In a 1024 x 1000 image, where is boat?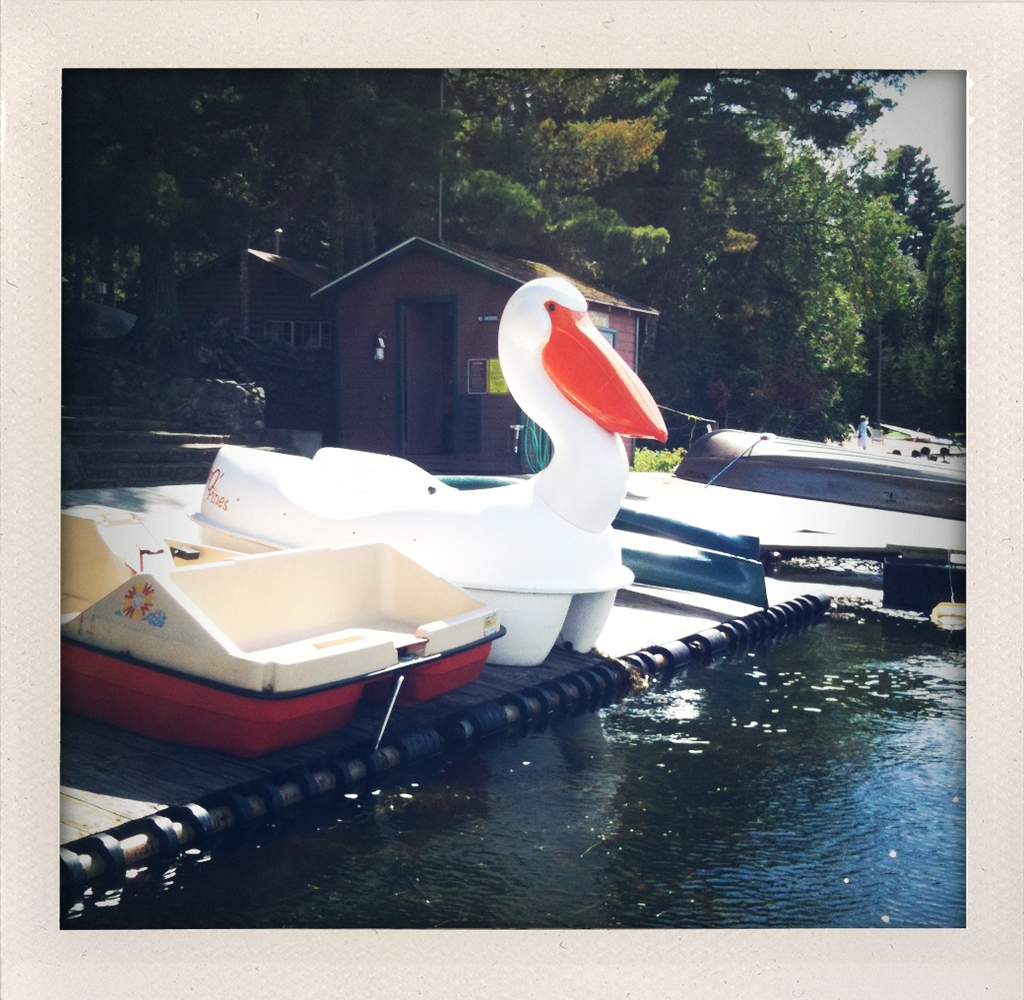
BBox(58, 504, 508, 768).
